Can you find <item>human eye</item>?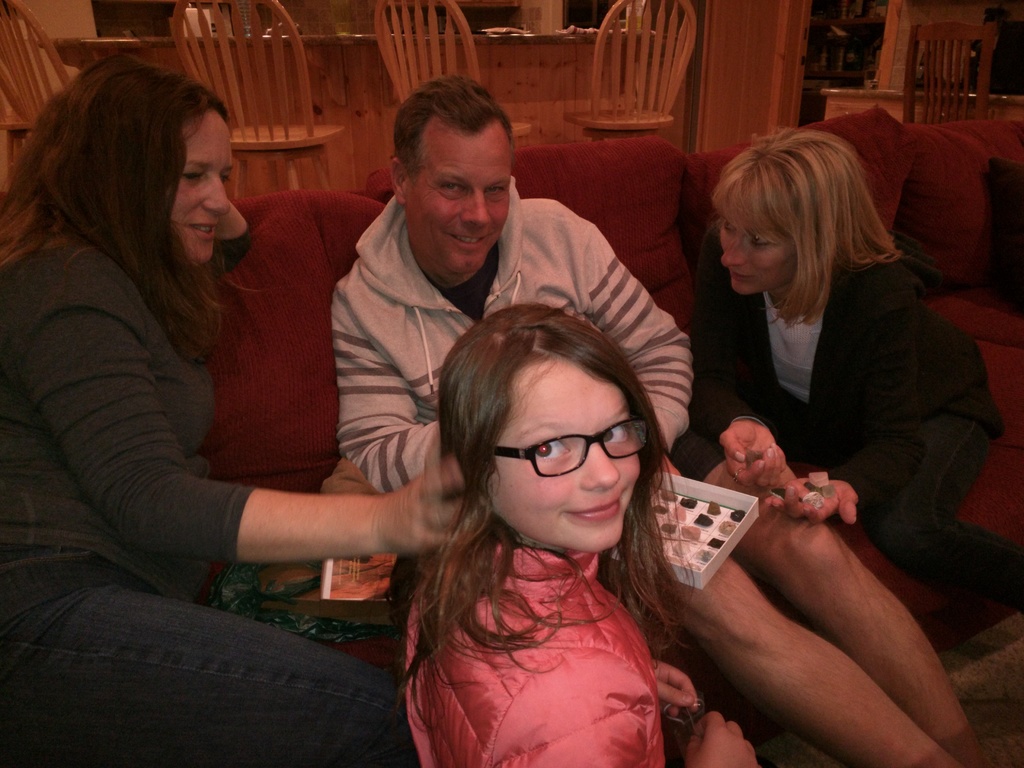
Yes, bounding box: 602/415/636/449.
